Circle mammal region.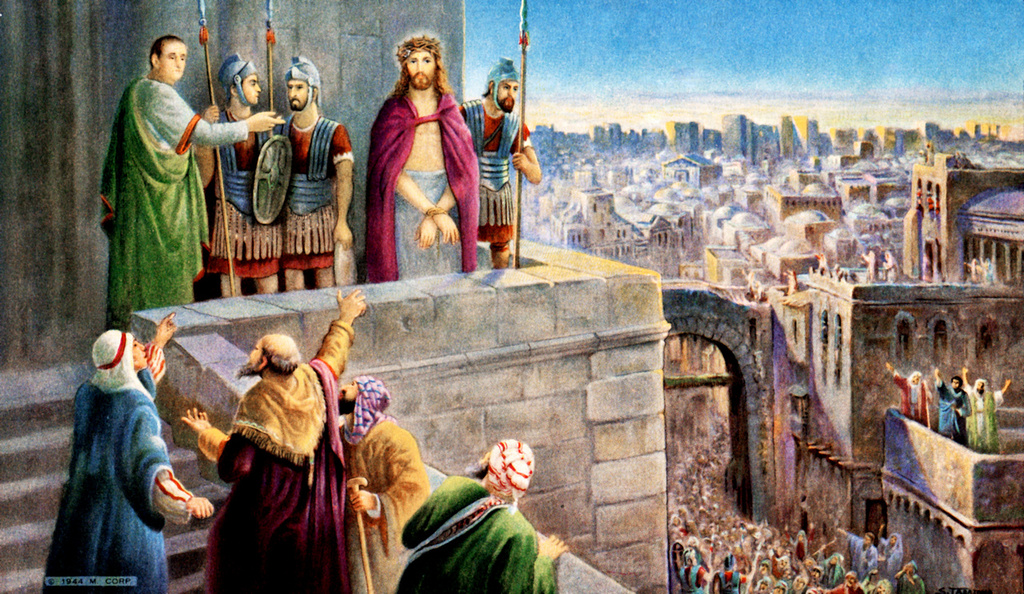
Region: 882 246 900 283.
